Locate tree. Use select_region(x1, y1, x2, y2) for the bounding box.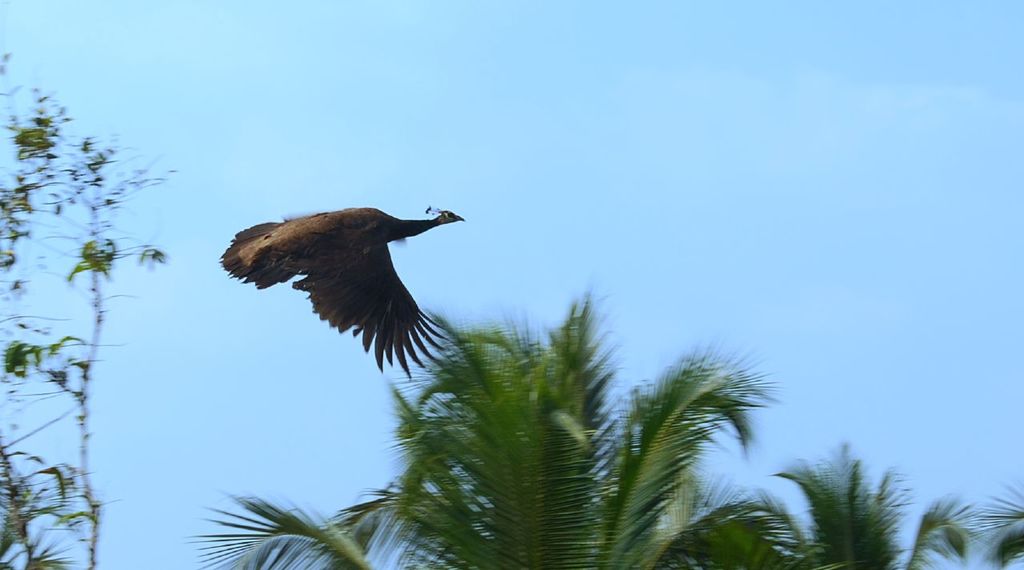
select_region(734, 453, 980, 569).
